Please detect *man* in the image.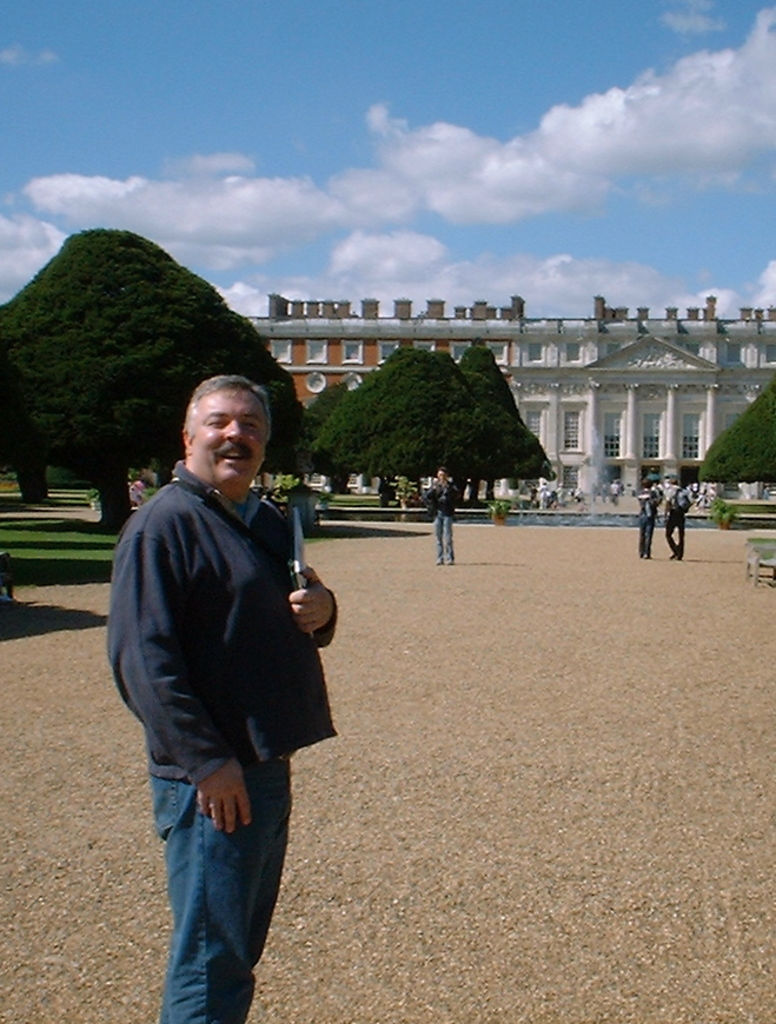
box=[661, 478, 690, 558].
